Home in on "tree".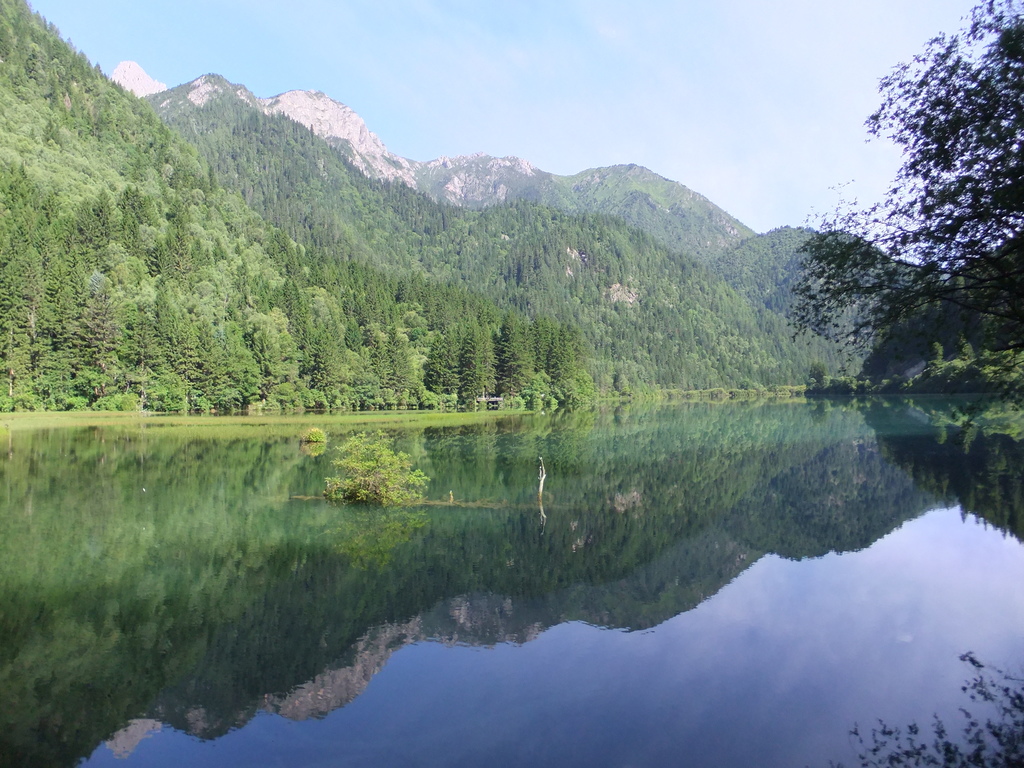
Homed in at {"x1": 0, "y1": 0, "x2": 584, "y2": 413}.
